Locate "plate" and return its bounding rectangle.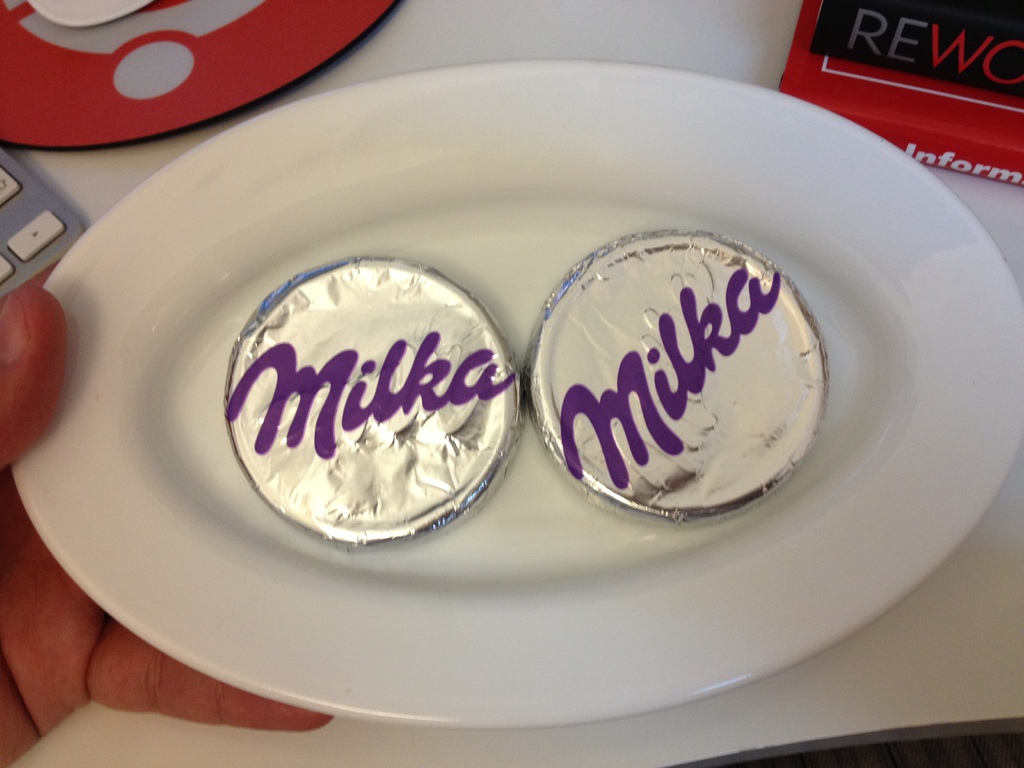
6 57 1023 728.
